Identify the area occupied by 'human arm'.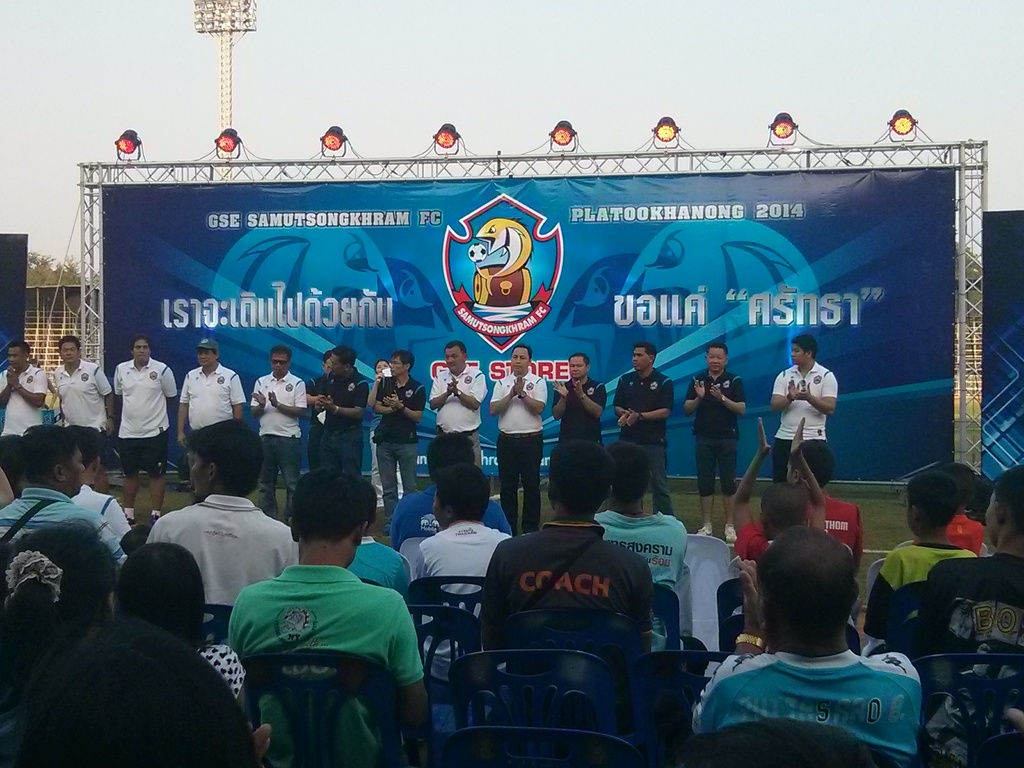
Area: BBox(375, 385, 391, 413).
